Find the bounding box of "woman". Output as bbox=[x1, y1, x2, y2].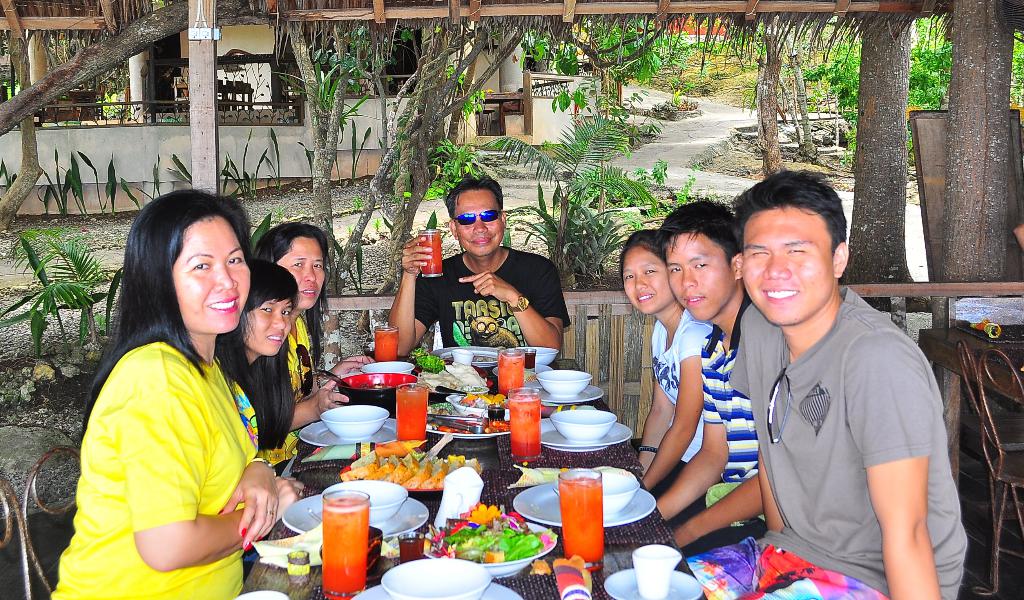
bbox=[256, 224, 378, 429].
